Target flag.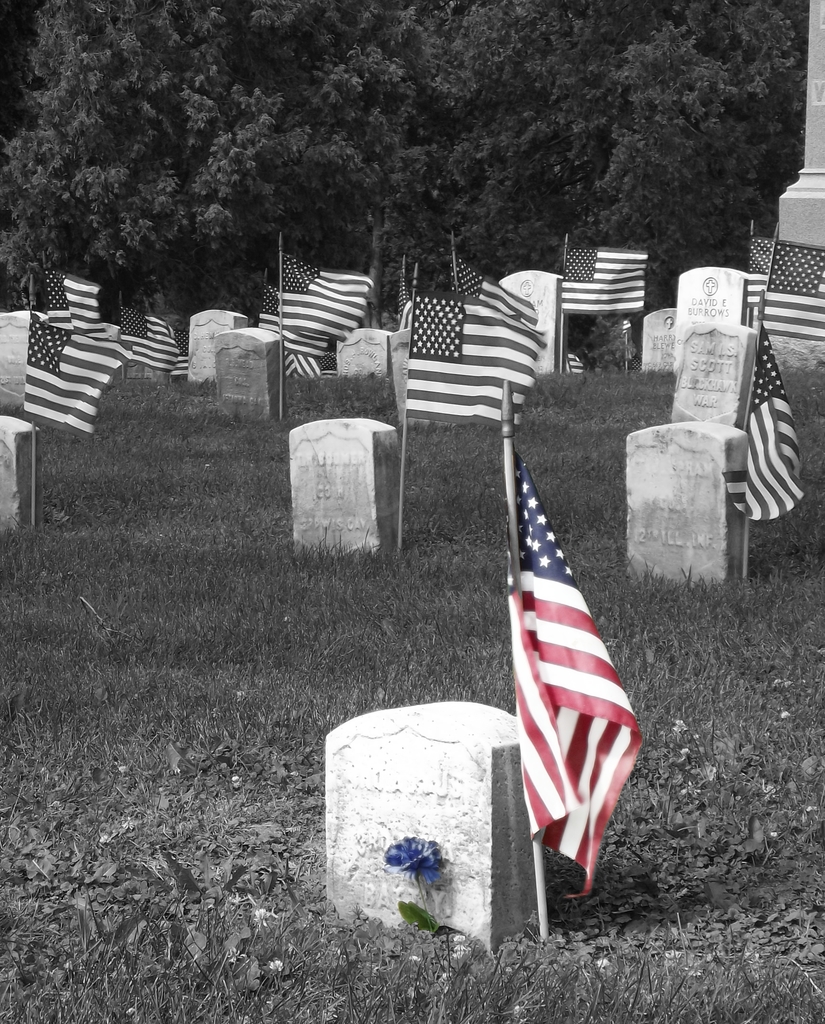
Target region: bbox=[740, 281, 769, 330].
